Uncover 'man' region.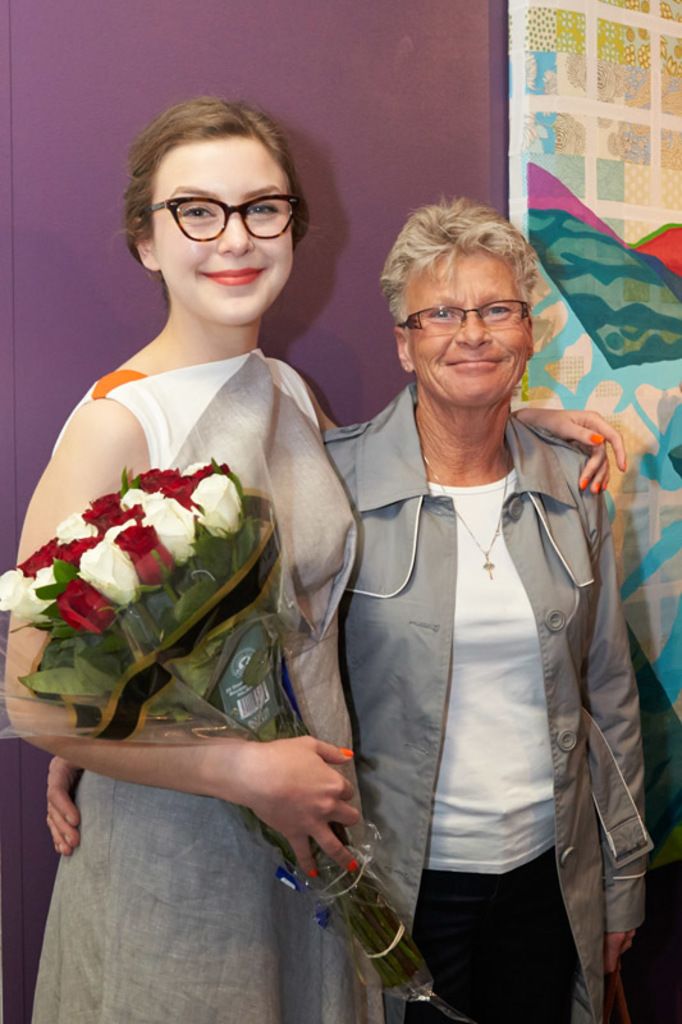
Uncovered: Rect(301, 174, 656, 1002).
